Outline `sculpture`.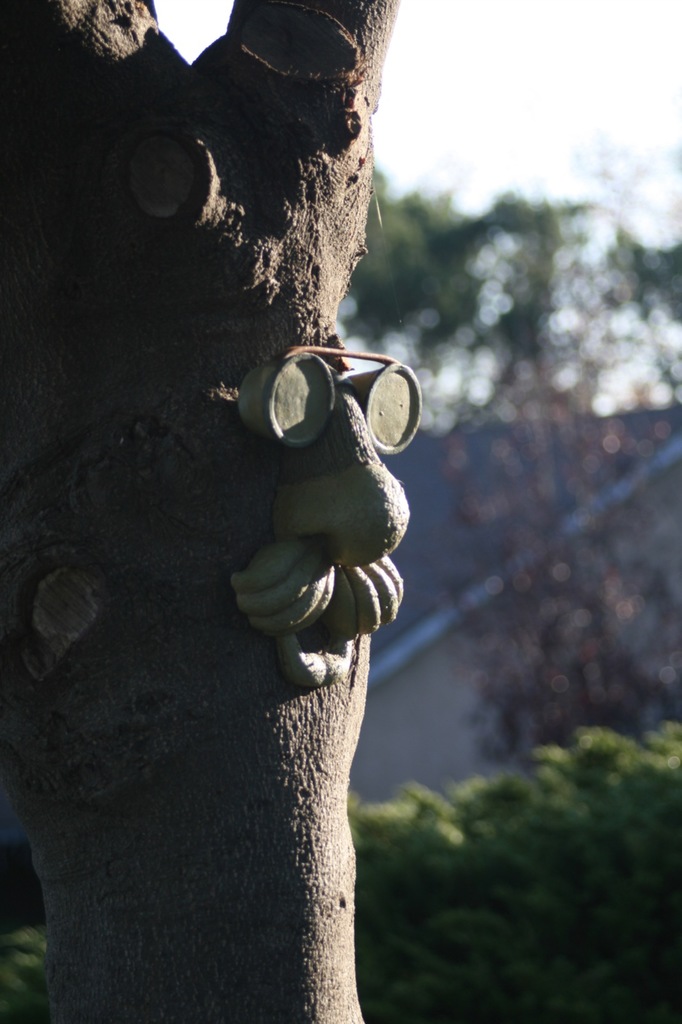
Outline: [3, 0, 406, 1023].
